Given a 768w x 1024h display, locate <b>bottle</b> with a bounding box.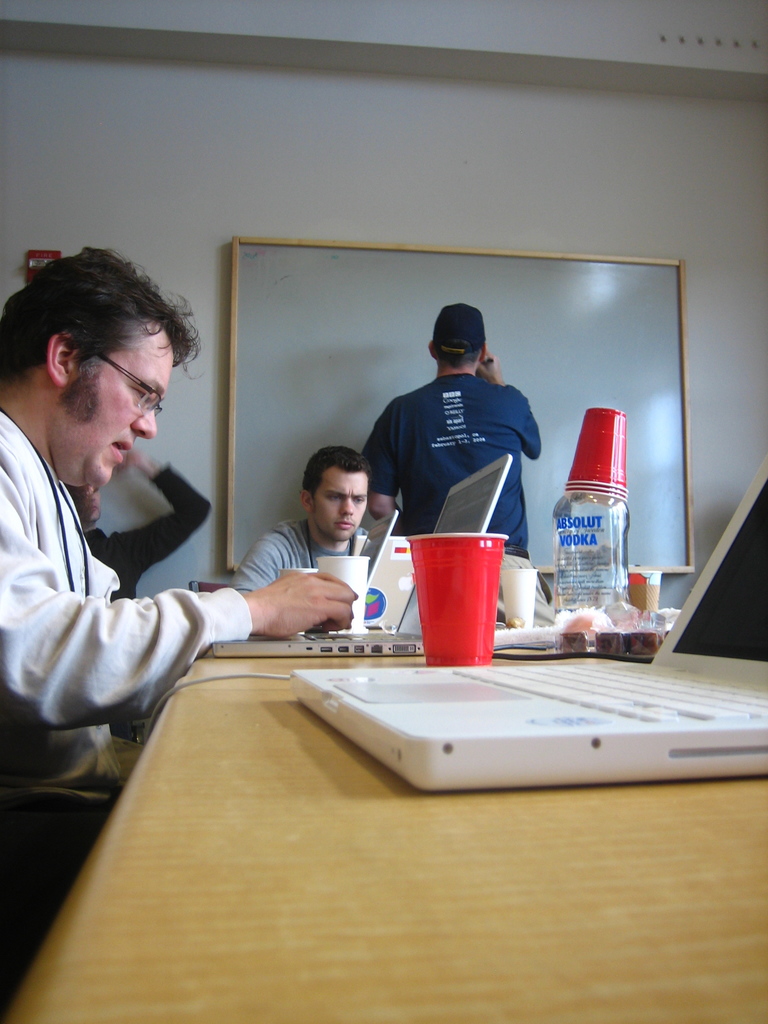
Located: box(549, 484, 634, 624).
